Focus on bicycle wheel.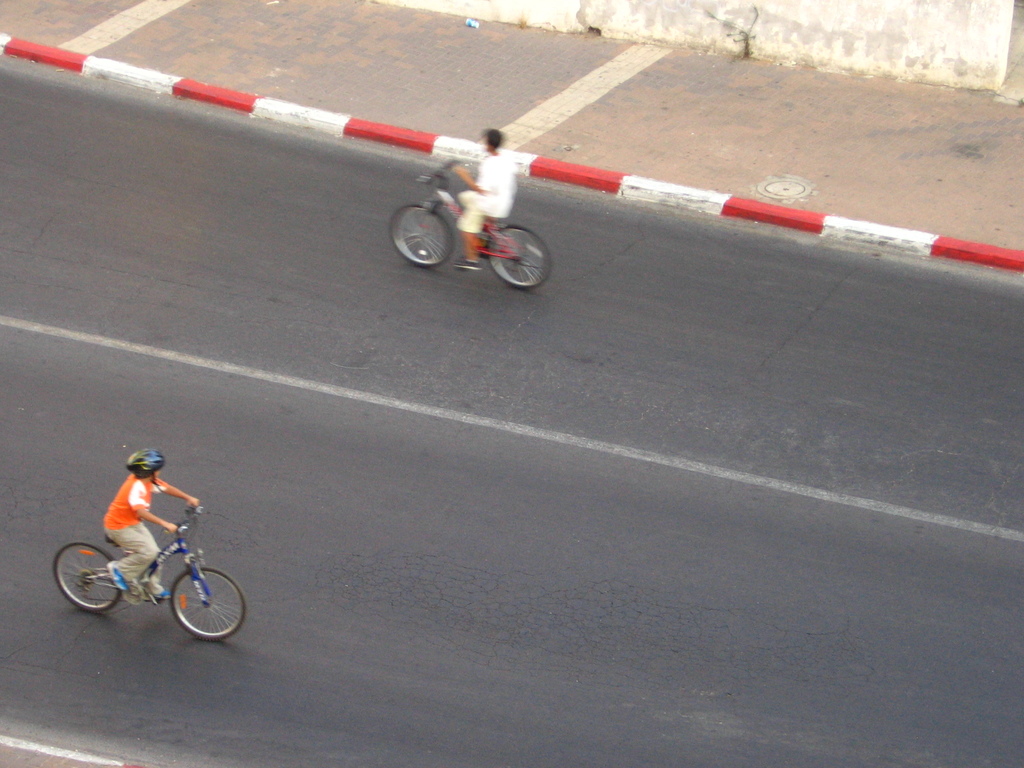
Focused at (x1=392, y1=200, x2=449, y2=263).
